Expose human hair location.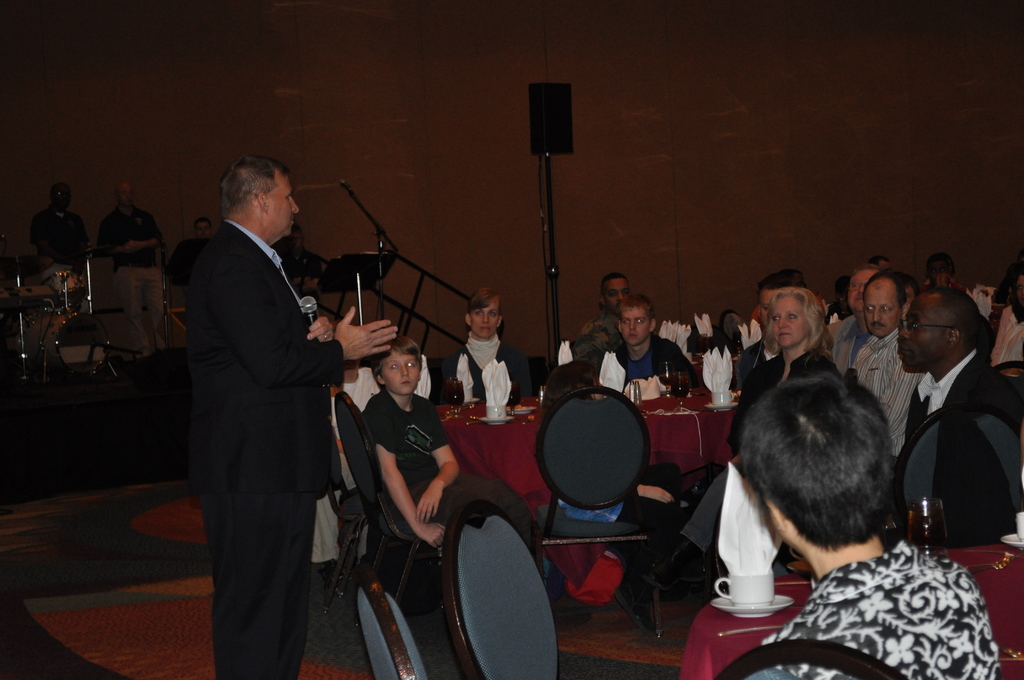
Exposed at (left=929, top=254, right=956, bottom=272).
